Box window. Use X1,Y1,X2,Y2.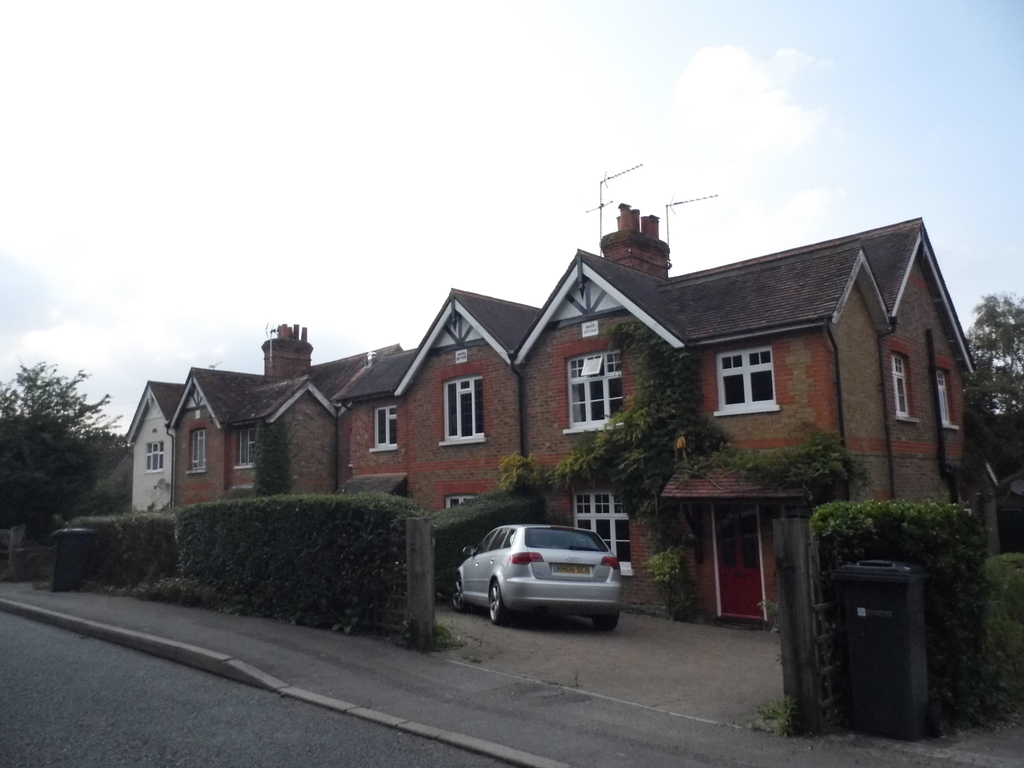
548,336,630,423.
